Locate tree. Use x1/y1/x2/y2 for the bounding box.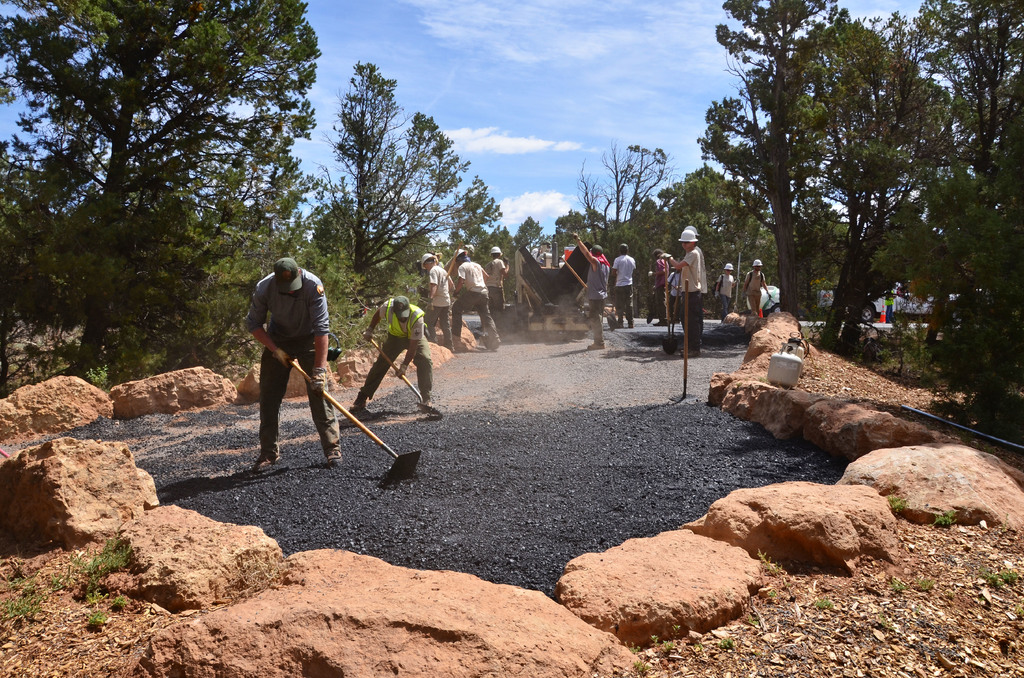
303/61/506/306.
